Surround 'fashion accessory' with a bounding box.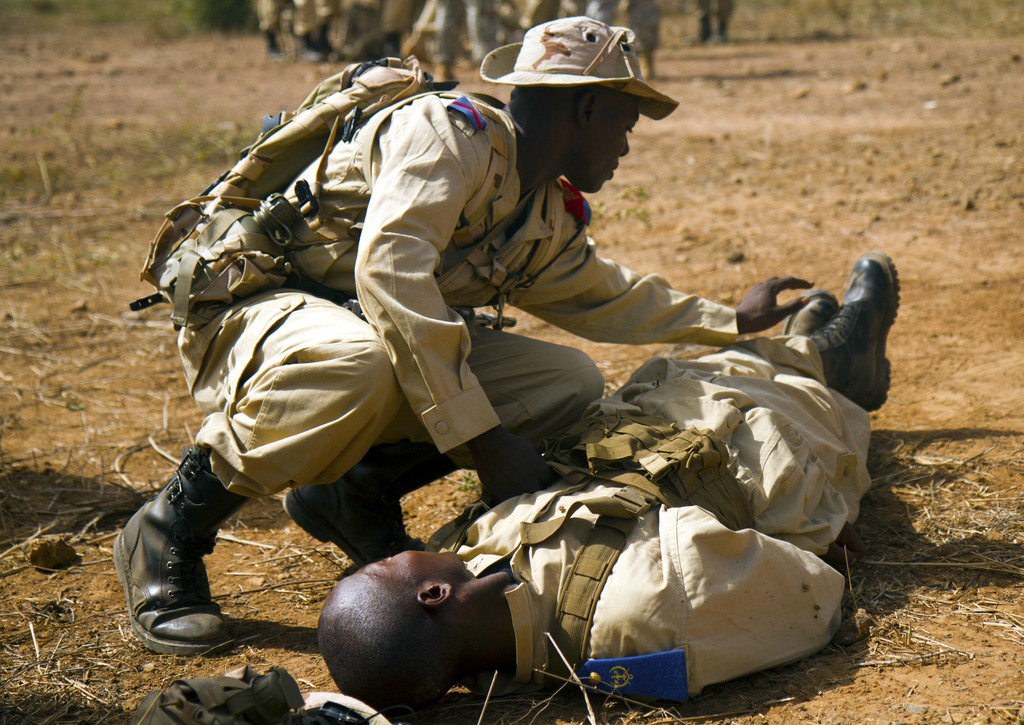
x1=115, y1=447, x2=253, y2=648.
